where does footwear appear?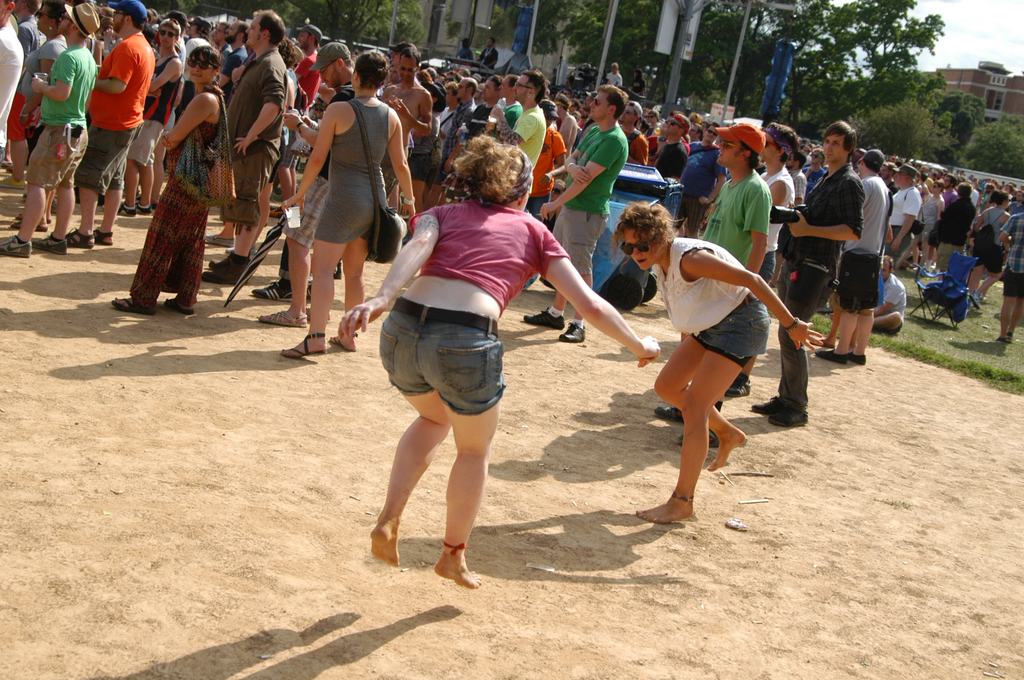
Appears at locate(35, 234, 67, 254).
